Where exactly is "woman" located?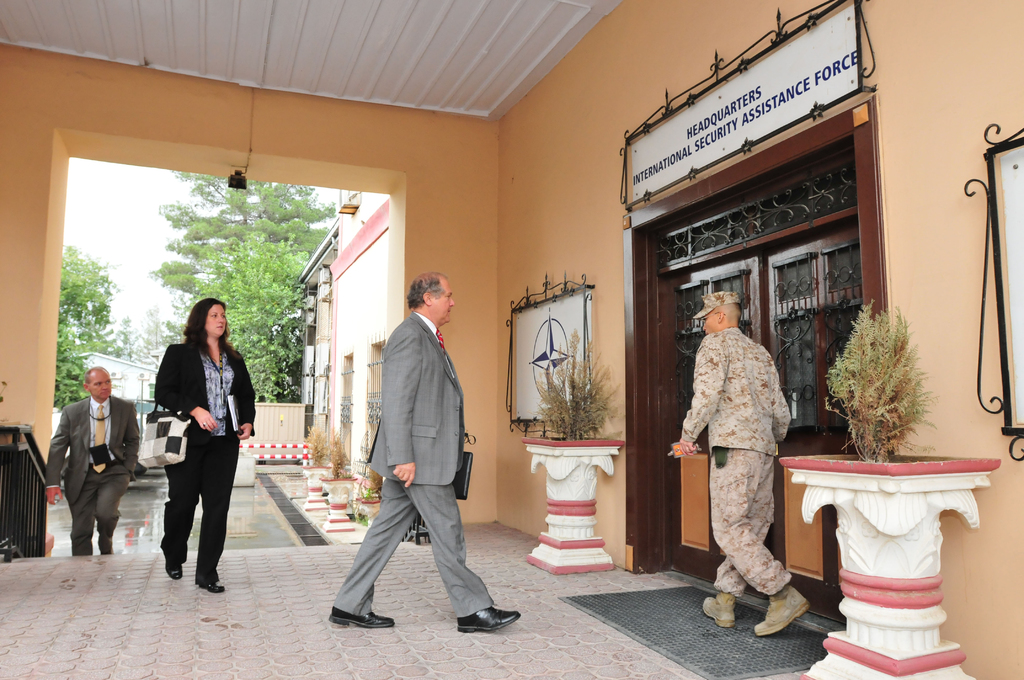
Its bounding box is BBox(152, 293, 243, 604).
